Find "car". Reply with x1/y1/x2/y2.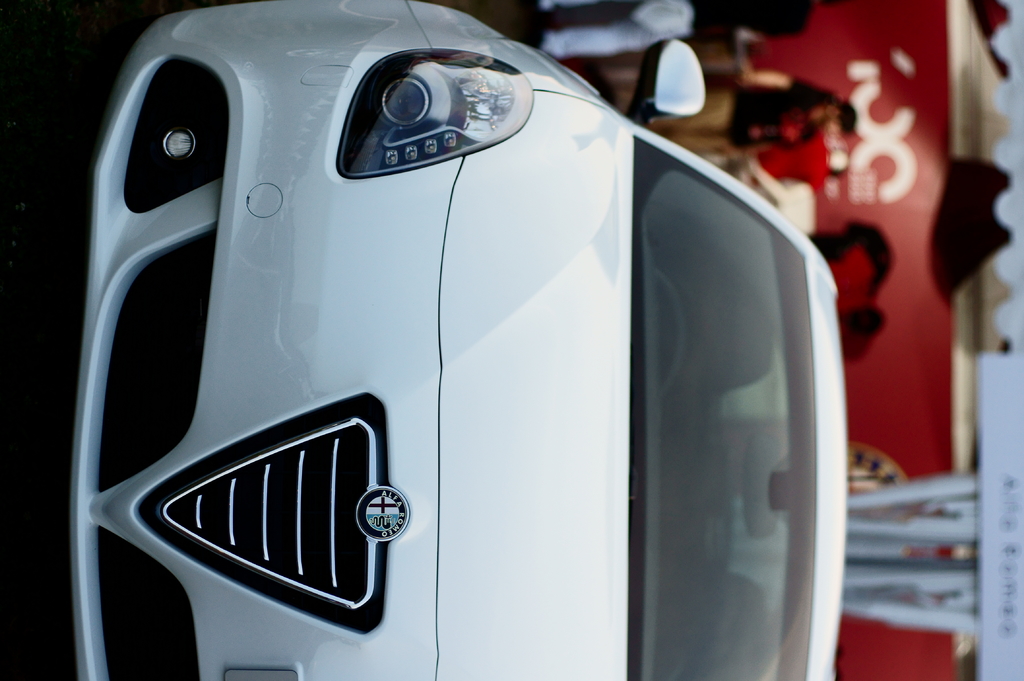
44/0/843/680.
